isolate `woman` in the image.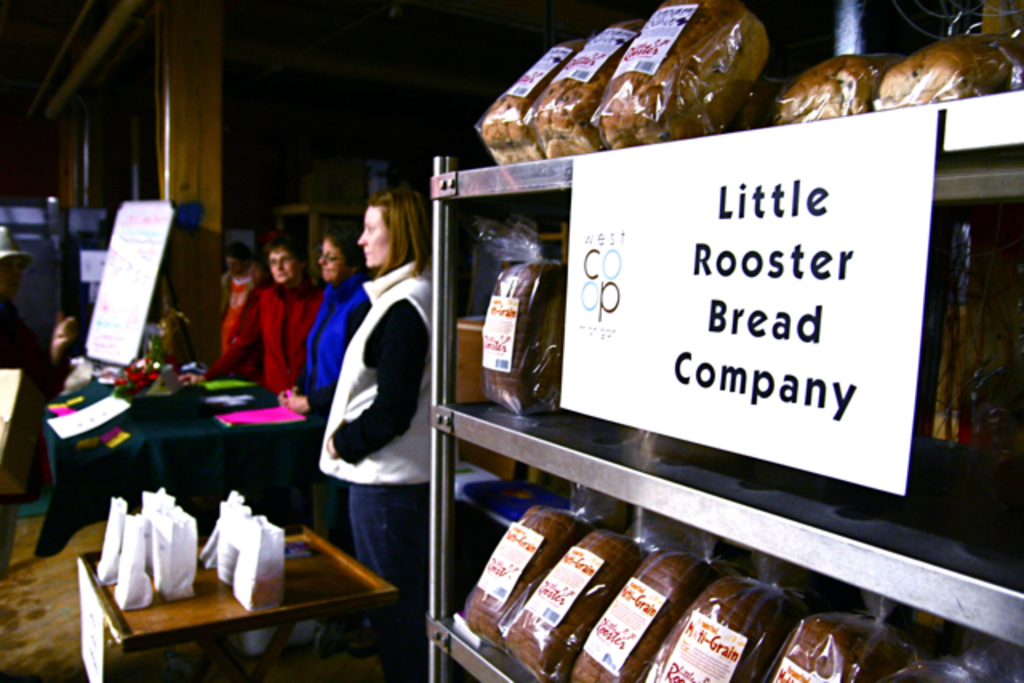
Isolated region: detection(283, 222, 368, 525).
